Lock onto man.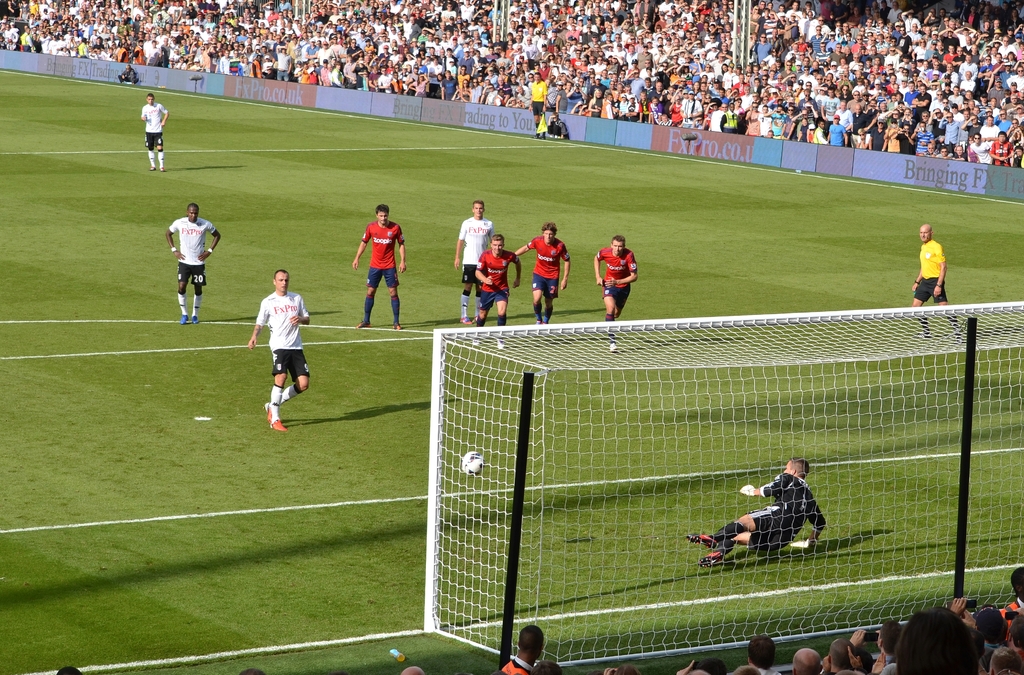
Locked: select_region(470, 233, 521, 355).
